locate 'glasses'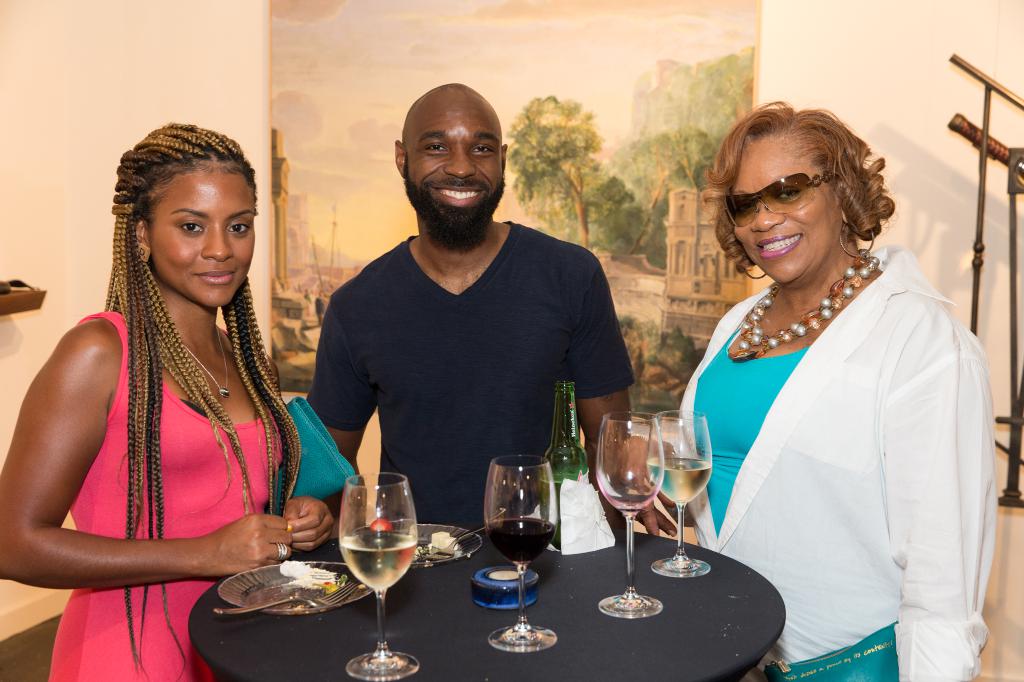
(x1=723, y1=166, x2=851, y2=222)
